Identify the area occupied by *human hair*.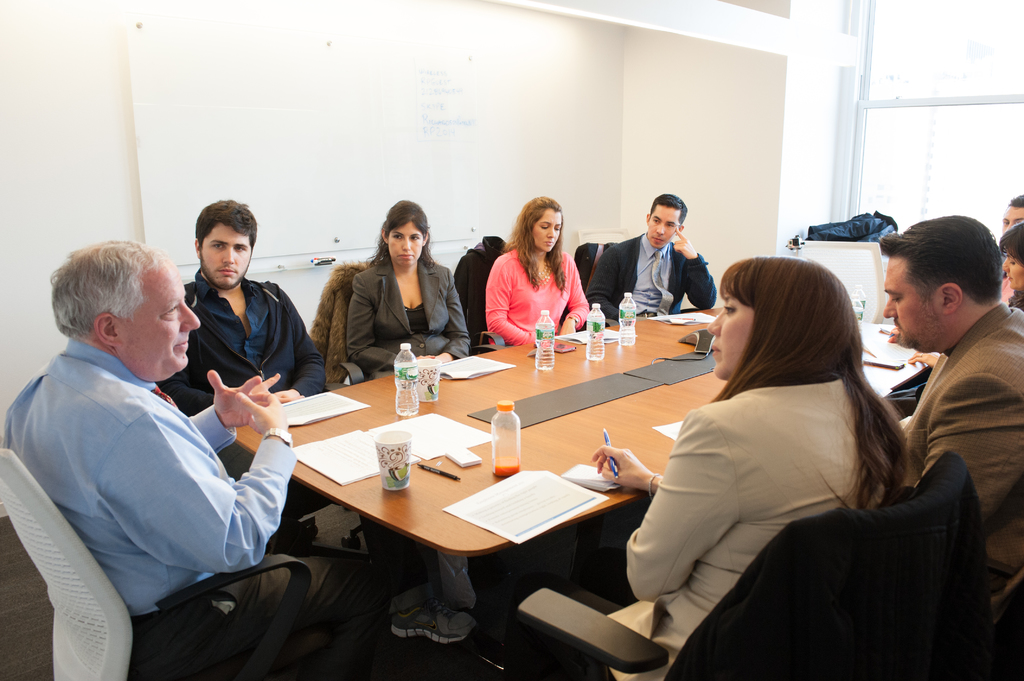
Area: crop(362, 198, 440, 275).
